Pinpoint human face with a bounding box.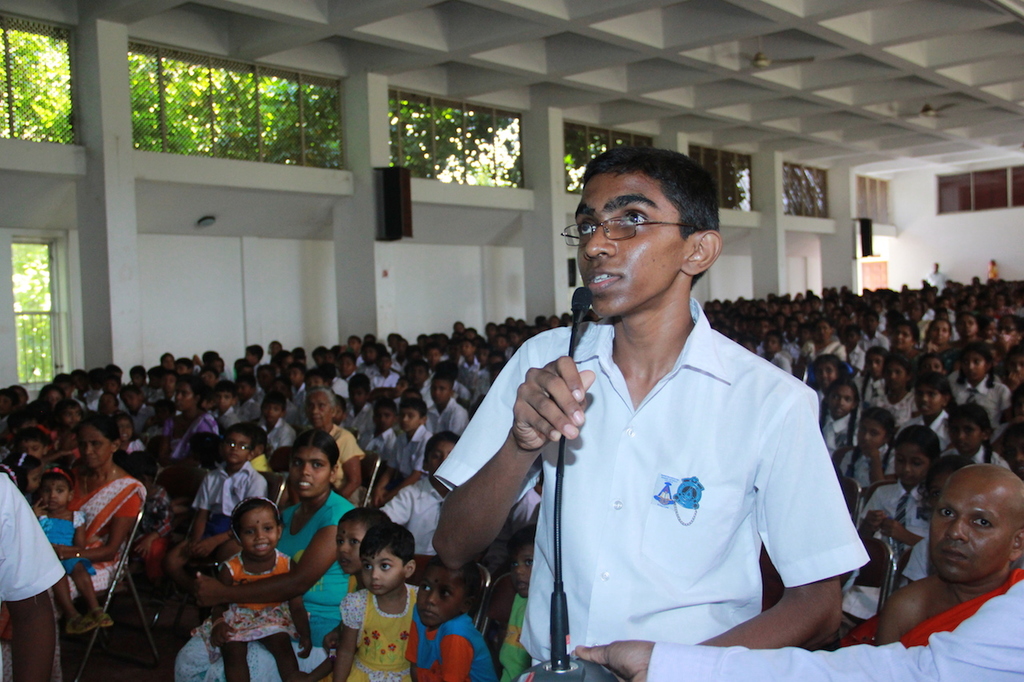
426, 441, 455, 476.
